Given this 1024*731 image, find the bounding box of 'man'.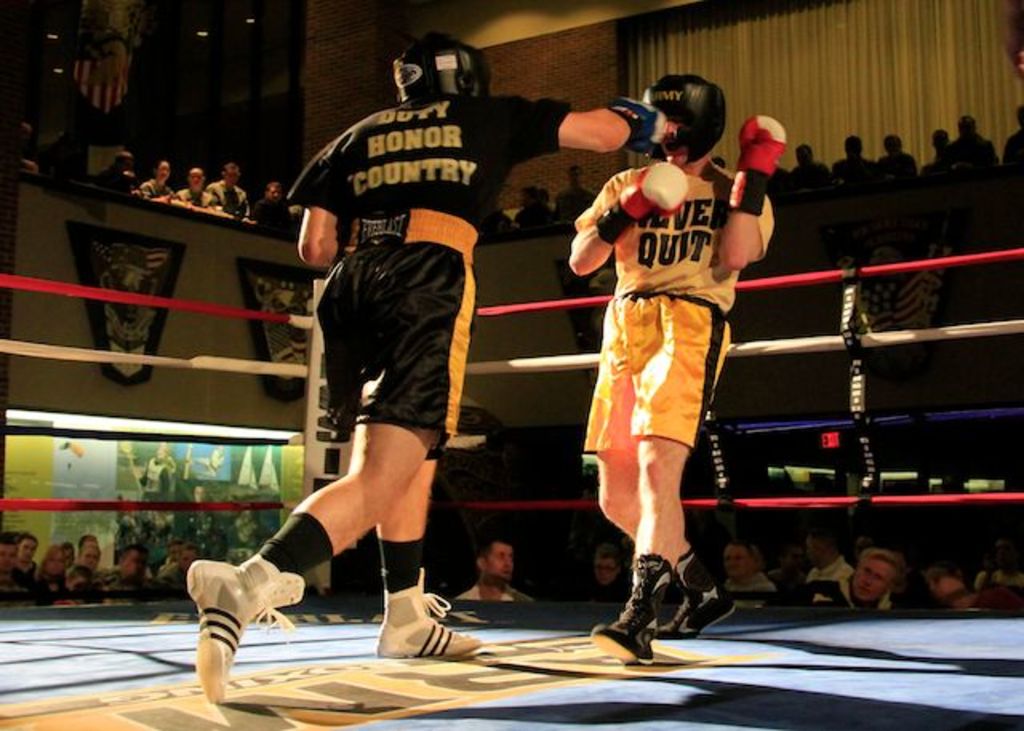
<box>458,539,533,600</box>.
